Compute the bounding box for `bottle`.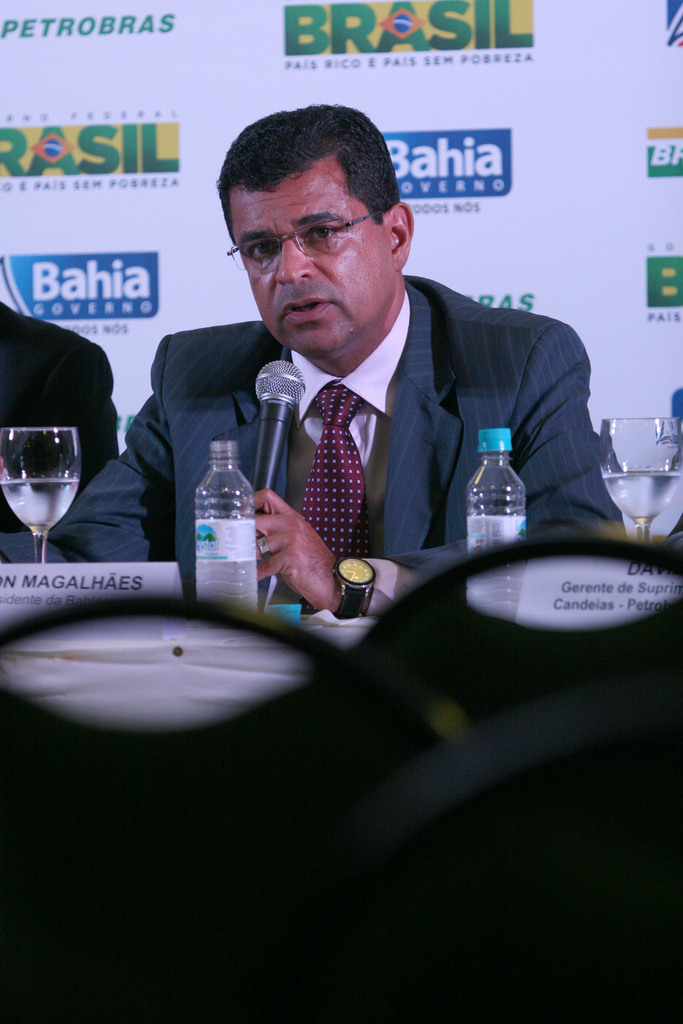
l=465, t=430, r=527, b=556.
